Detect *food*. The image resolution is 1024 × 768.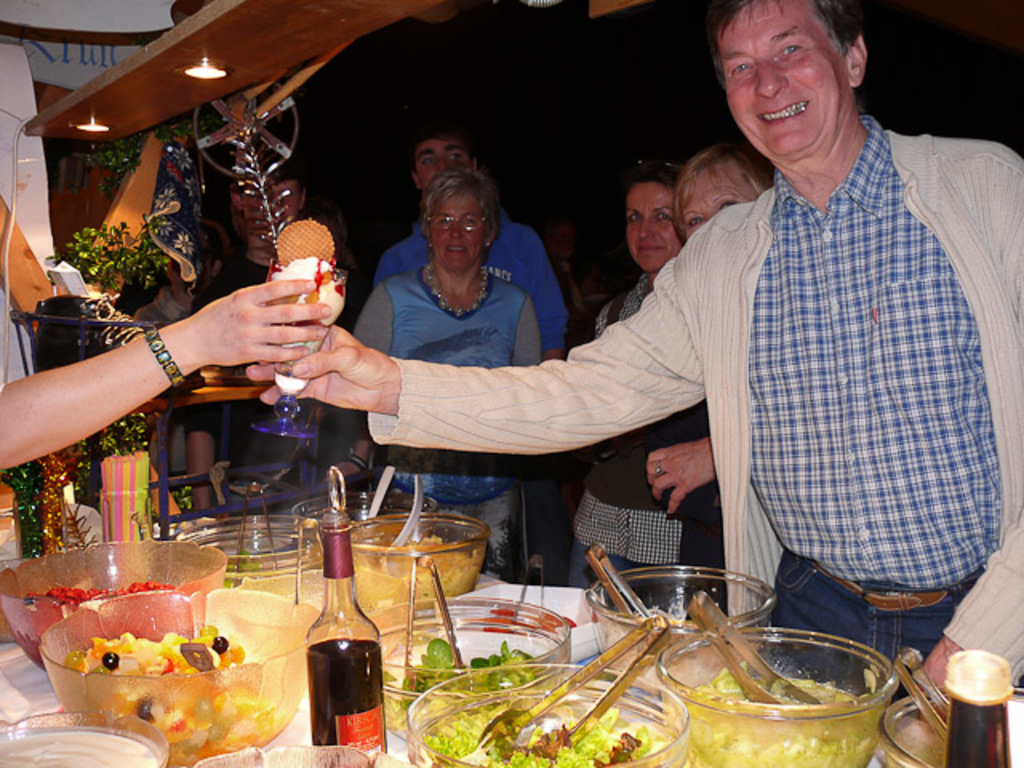
<box>402,696,654,766</box>.
